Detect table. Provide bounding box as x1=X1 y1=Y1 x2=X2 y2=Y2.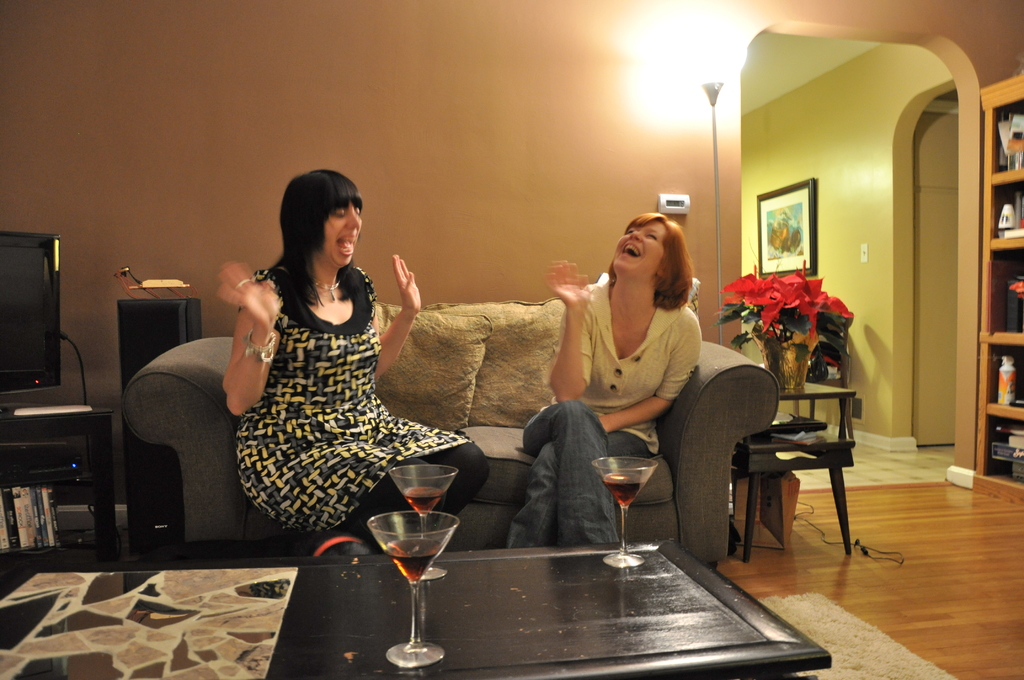
x1=741 y1=425 x2=850 y2=559.
